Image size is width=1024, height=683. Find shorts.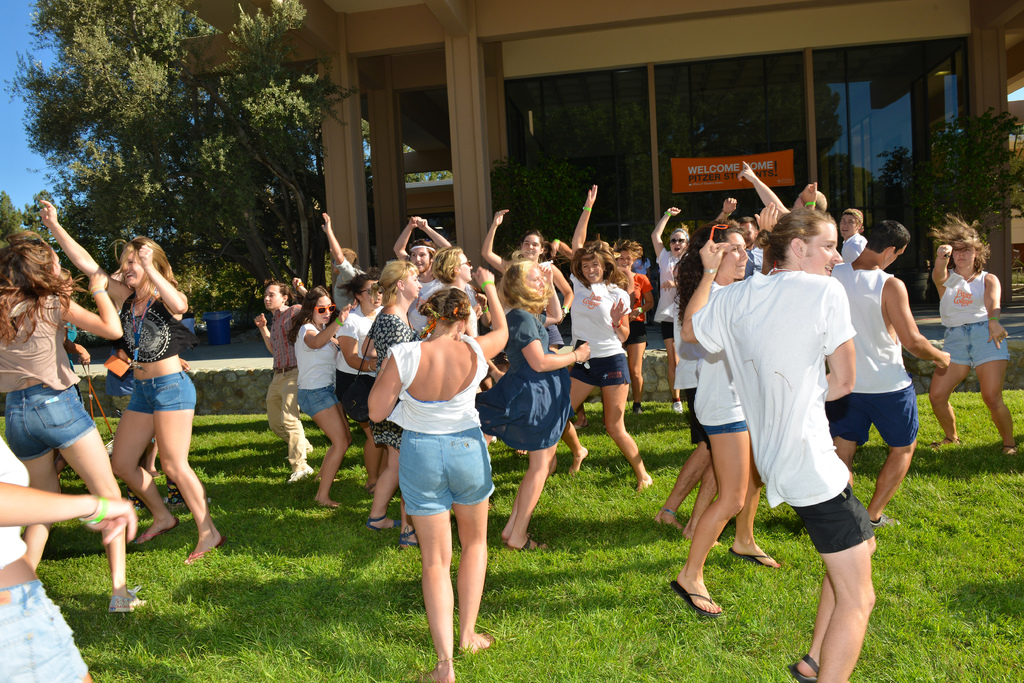
left=340, top=373, right=378, bottom=417.
